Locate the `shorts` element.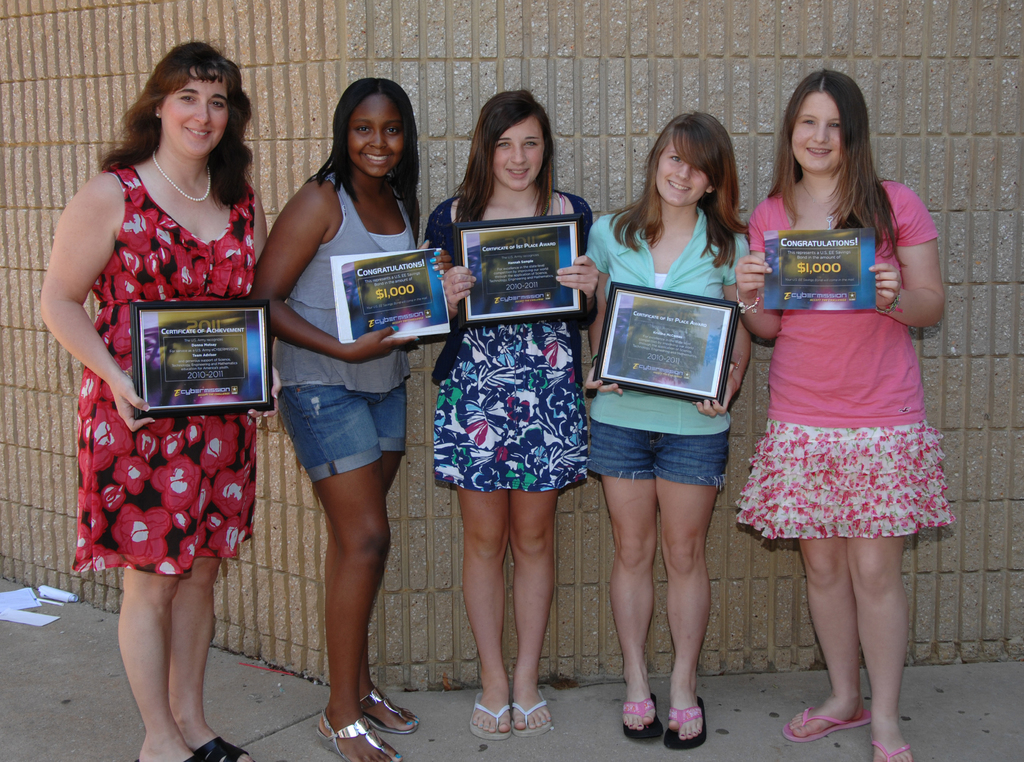
Element bbox: <bbox>578, 405, 764, 504</bbox>.
